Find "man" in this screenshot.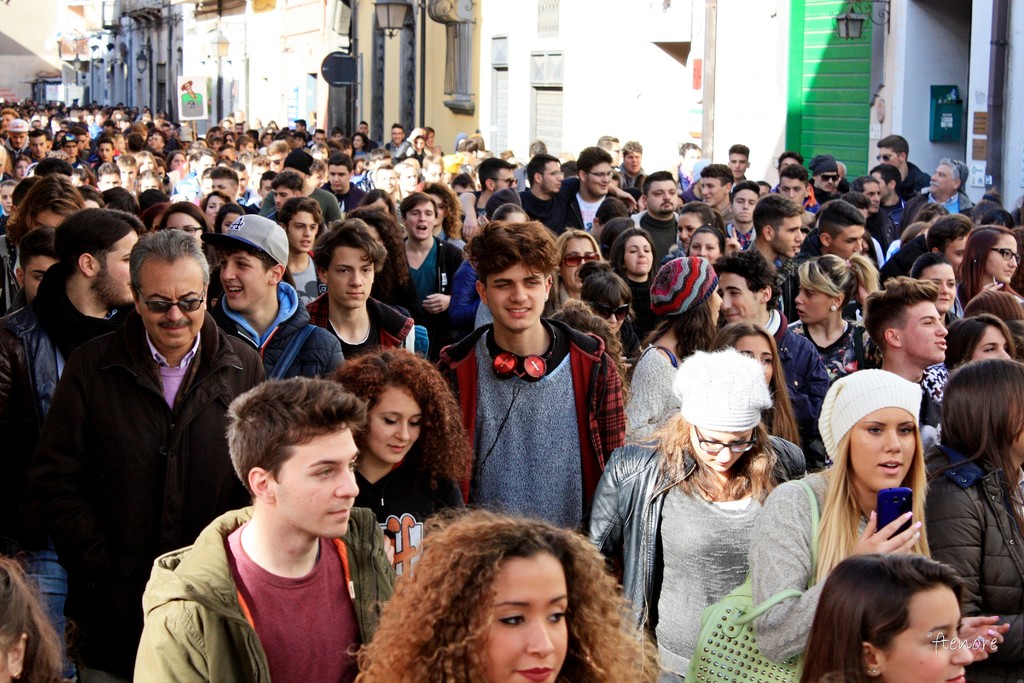
The bounding box for "man" is x1=200 y1=211 x2=348 y2=399.
